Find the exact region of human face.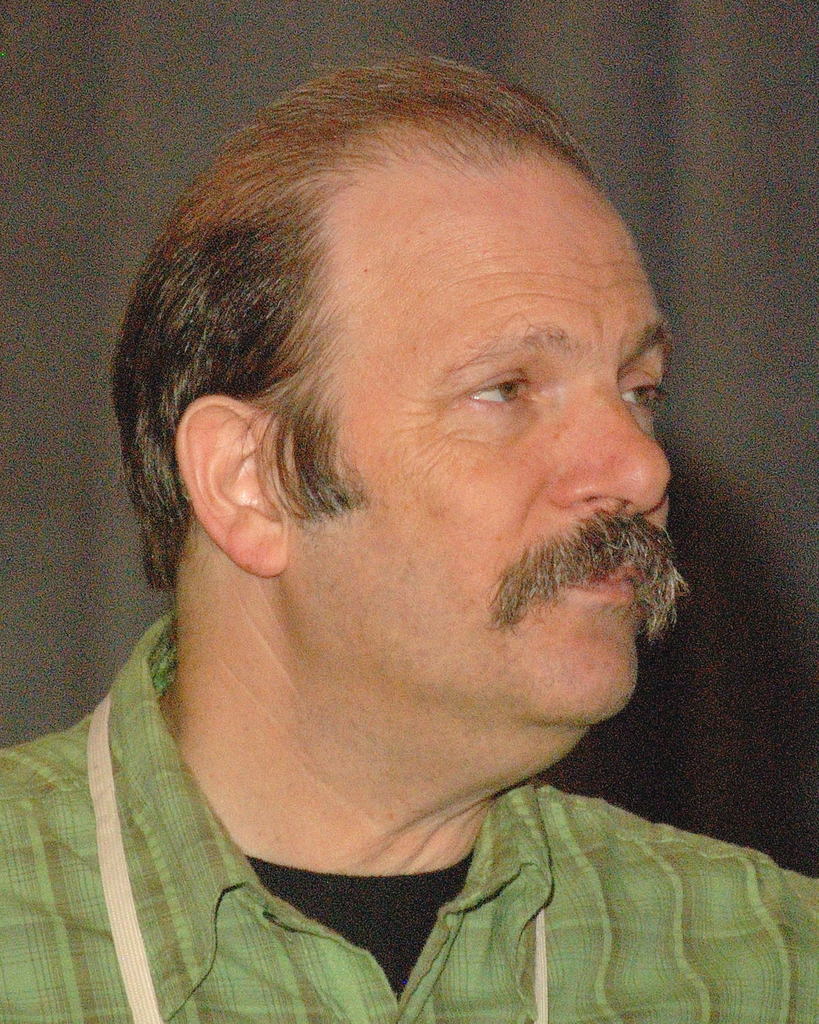
Exact region: <box>326,160,670,722</box>.
